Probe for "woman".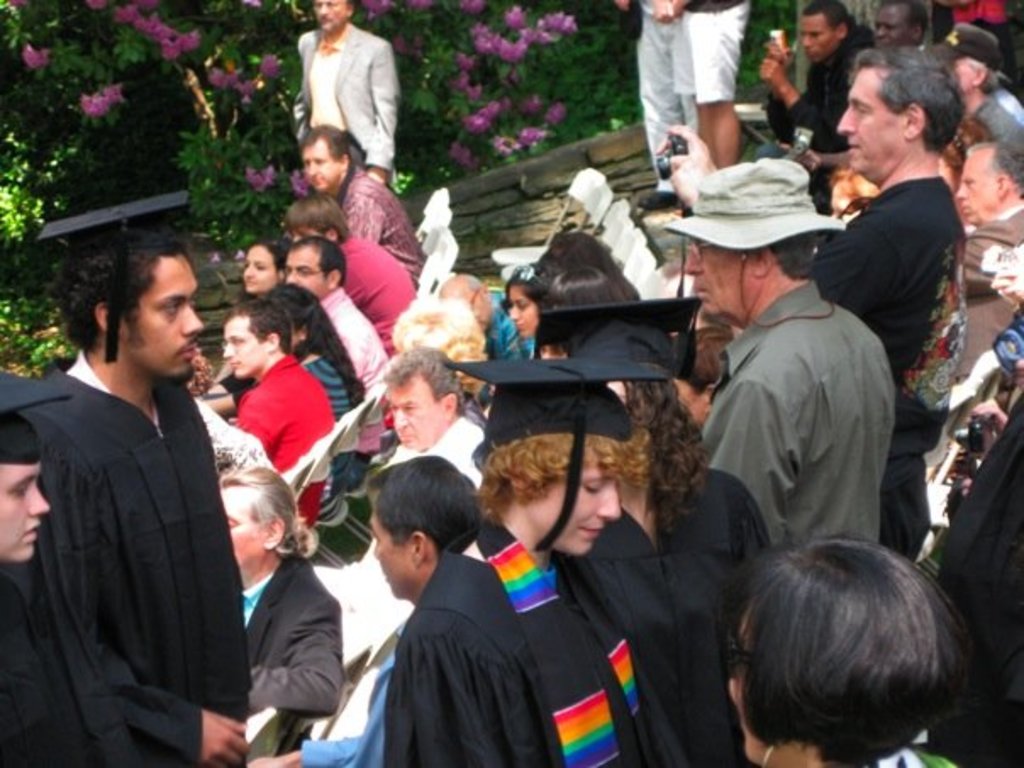
Probe result: [x1=507, y1=258, x2=566, y2=344].
